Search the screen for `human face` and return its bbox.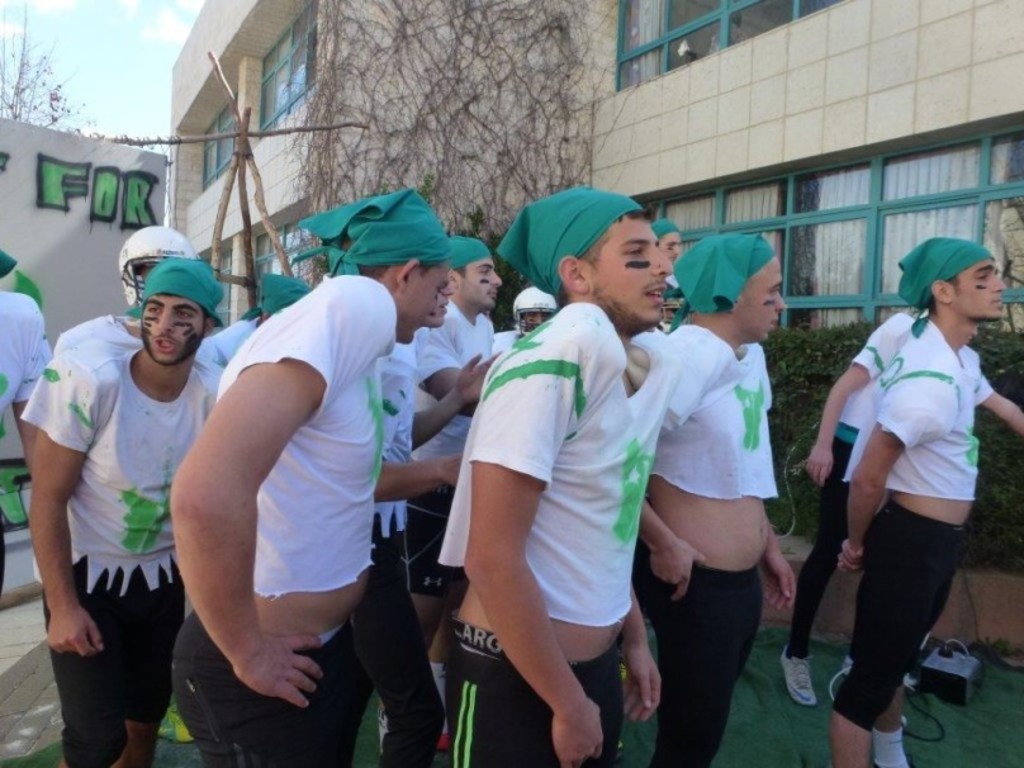
Found: bbox=(950, 262, 1009, 321).
